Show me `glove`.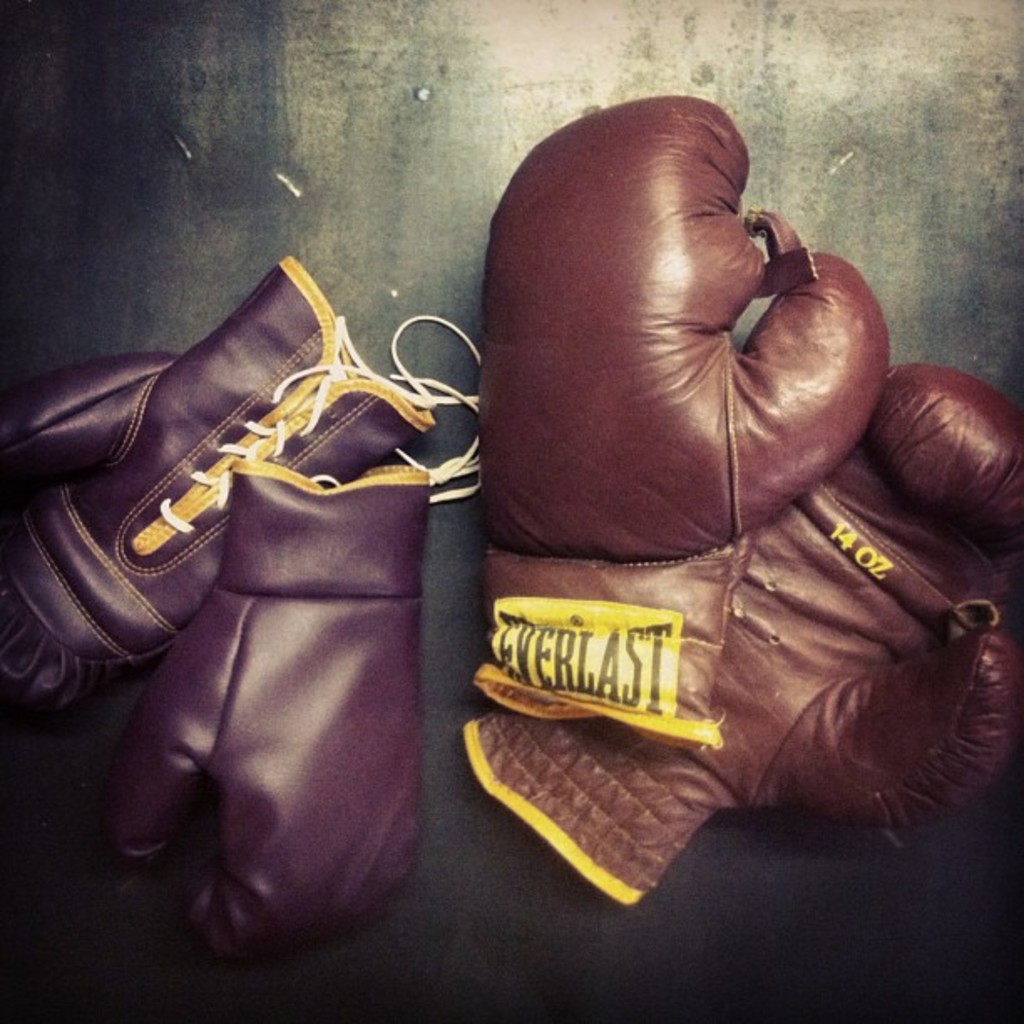
`glove` is here: bbox=(94, 458, 417, 965).
